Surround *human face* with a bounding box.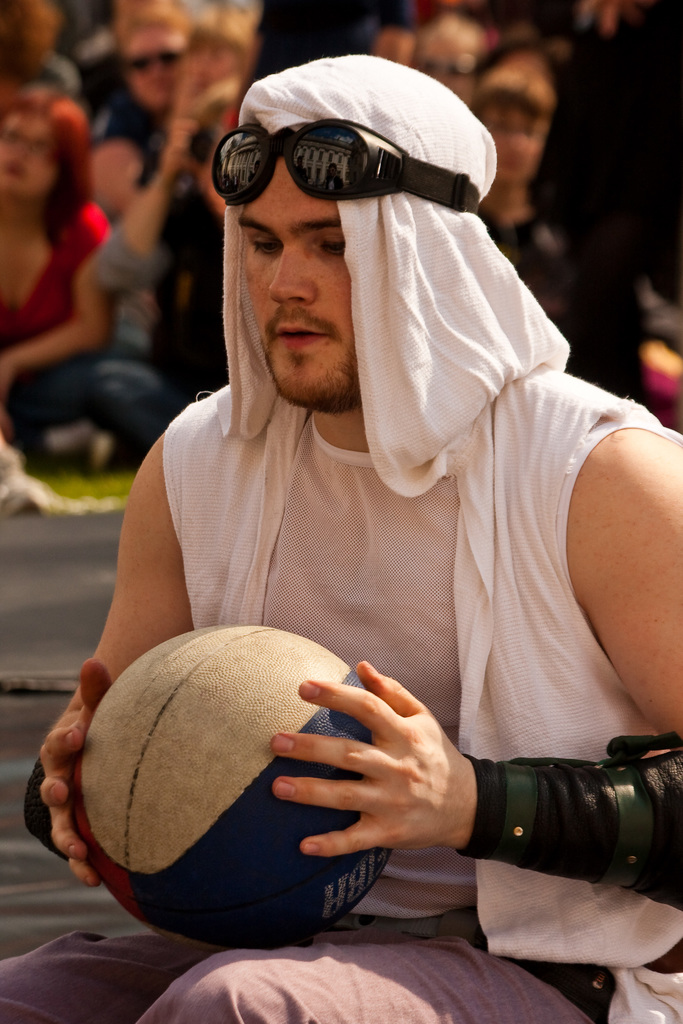
420, 30, 478, 104.
